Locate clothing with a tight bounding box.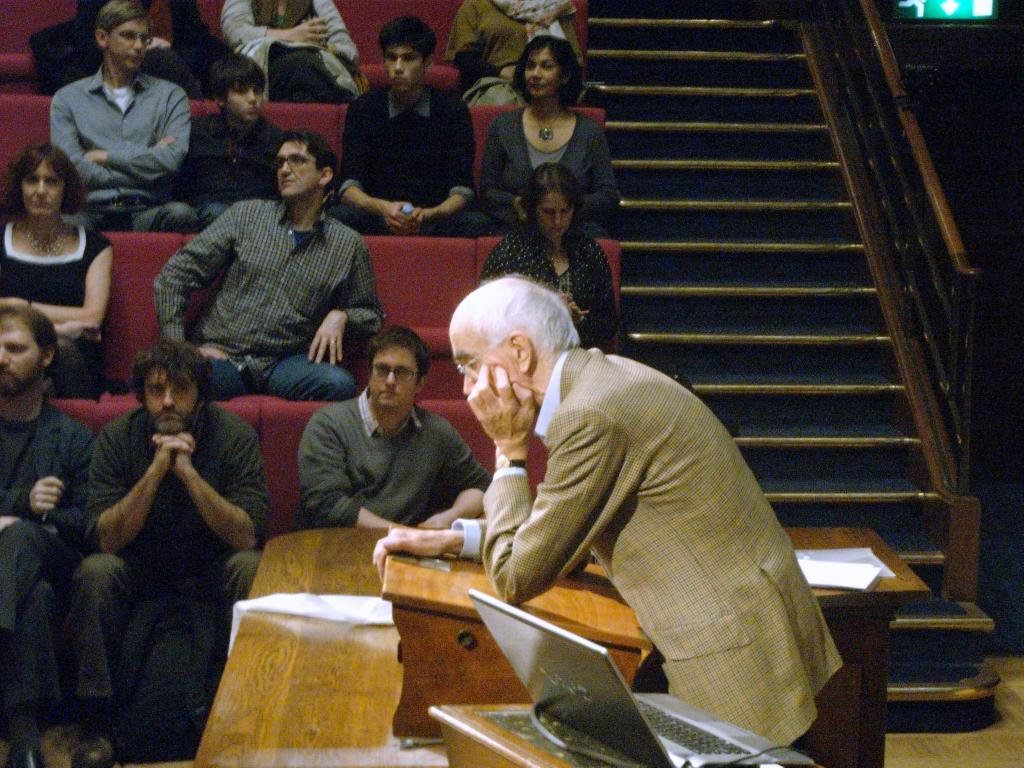
327,82,492,236.
